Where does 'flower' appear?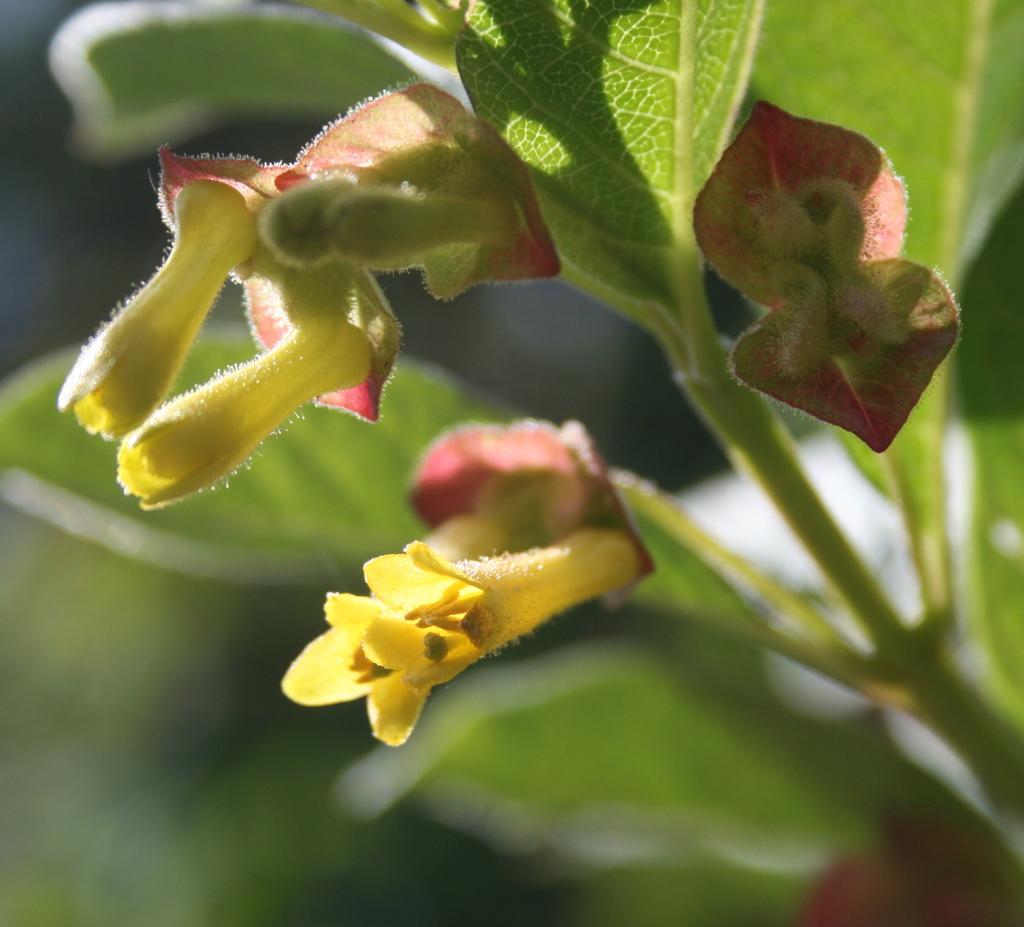
Appears at bbox=(49, 175, 276, 442).
